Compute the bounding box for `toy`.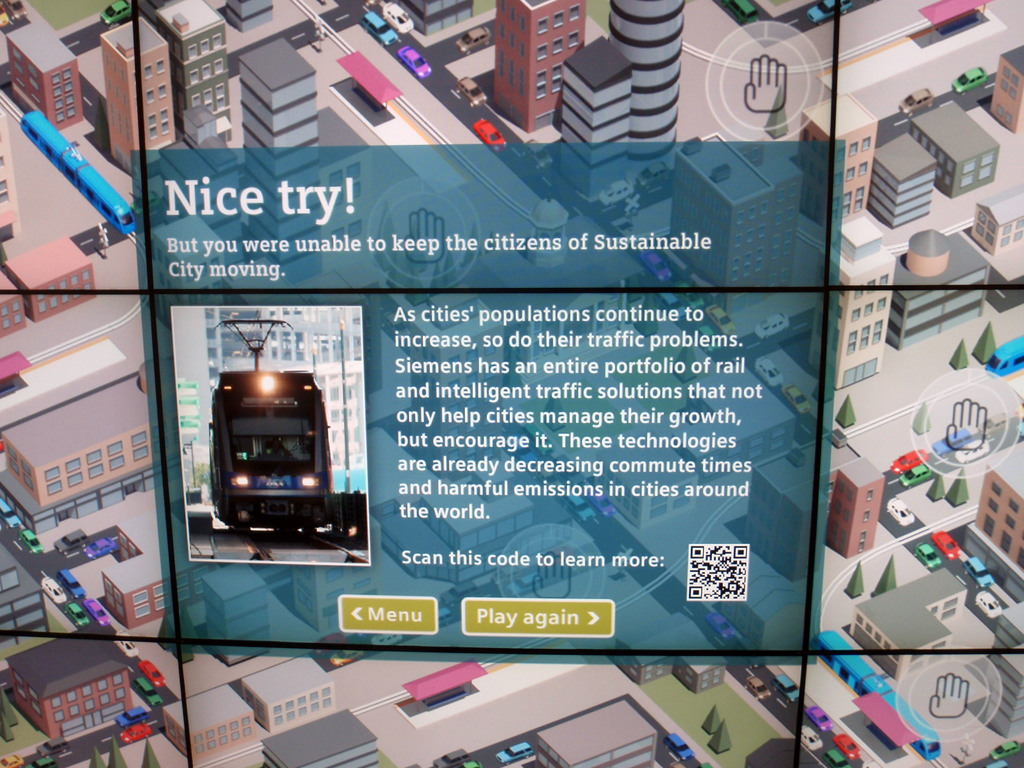
<region>259, 714, 378, 767</region>.
